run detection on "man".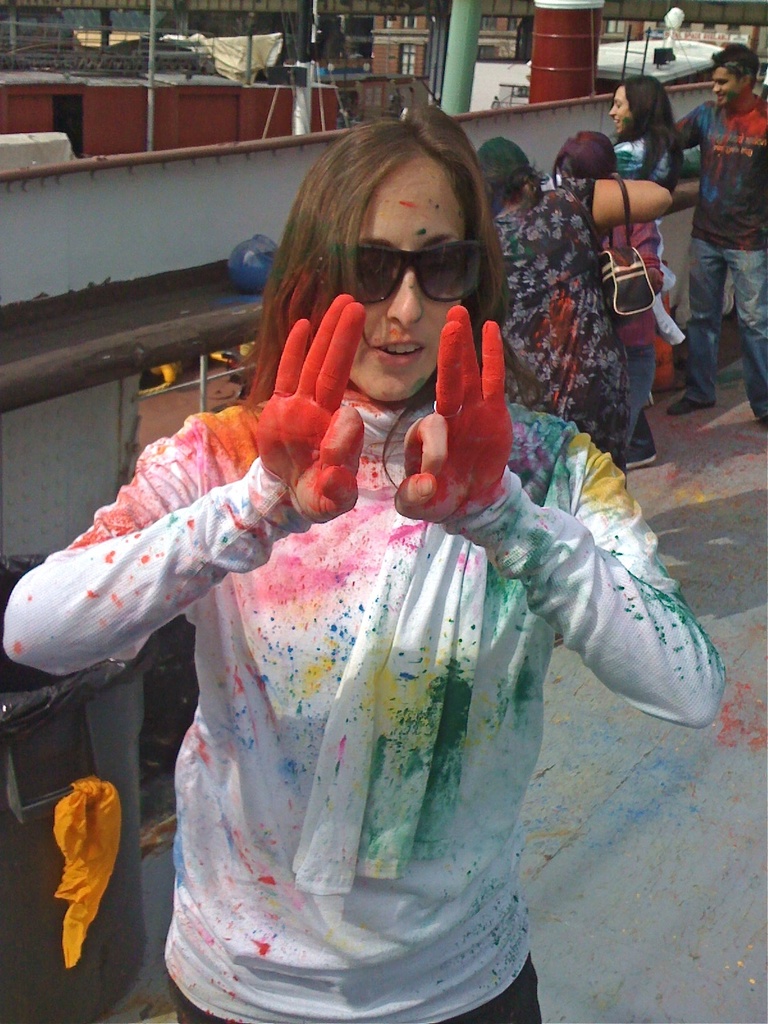
Result: Rect(680, 19, 760, 410).
